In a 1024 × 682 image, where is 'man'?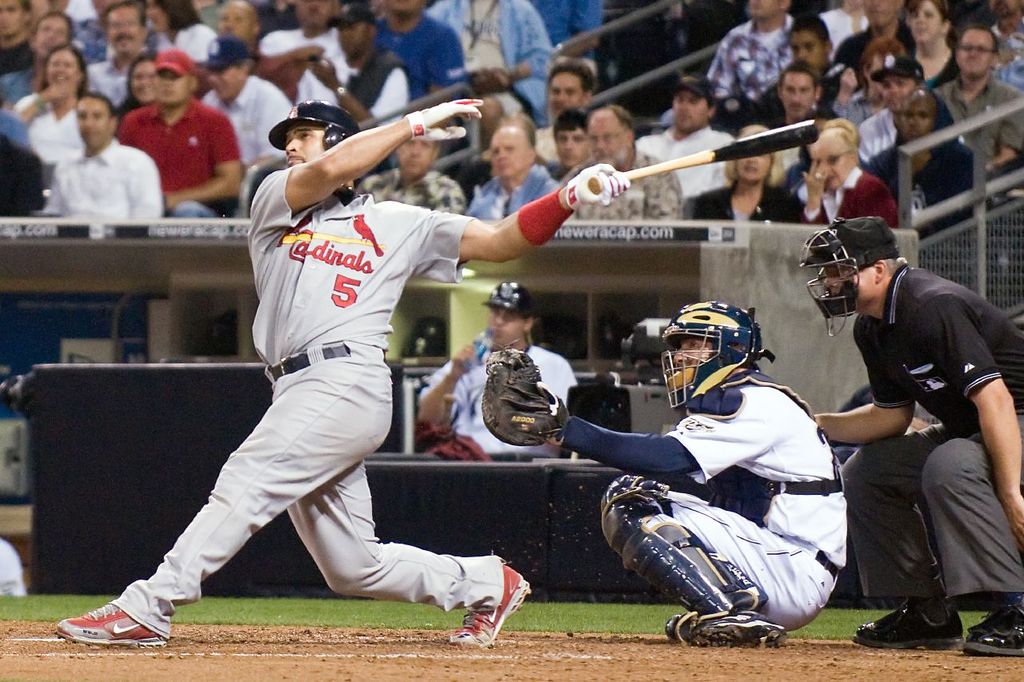
box(39, 94, 163, 234).
